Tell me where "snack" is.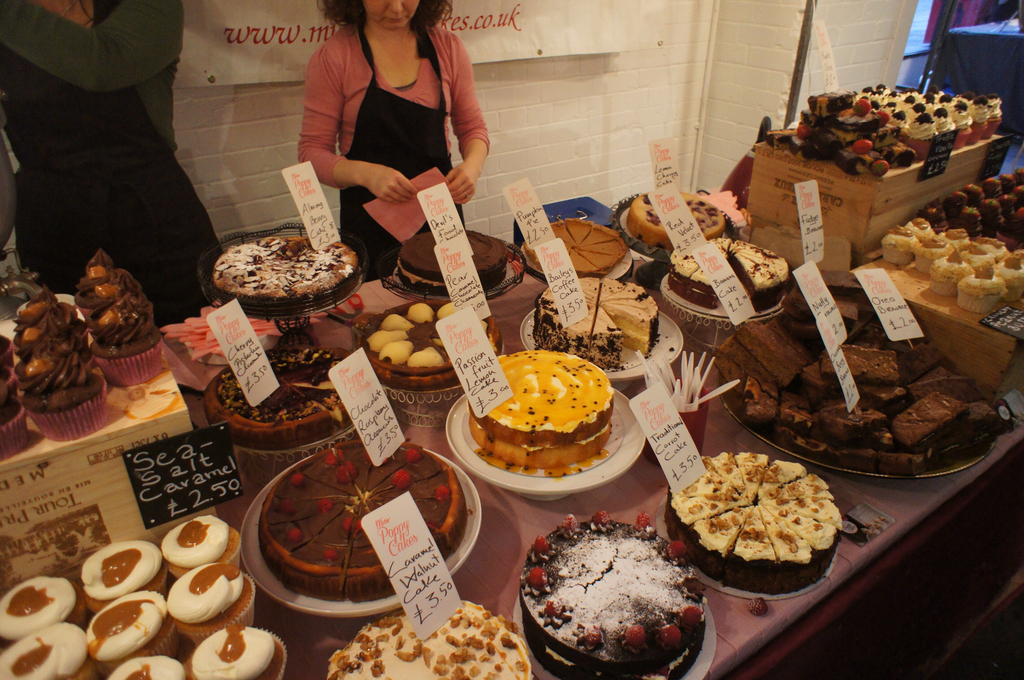
"snack" is at box=[674, 239, 797, 333].
